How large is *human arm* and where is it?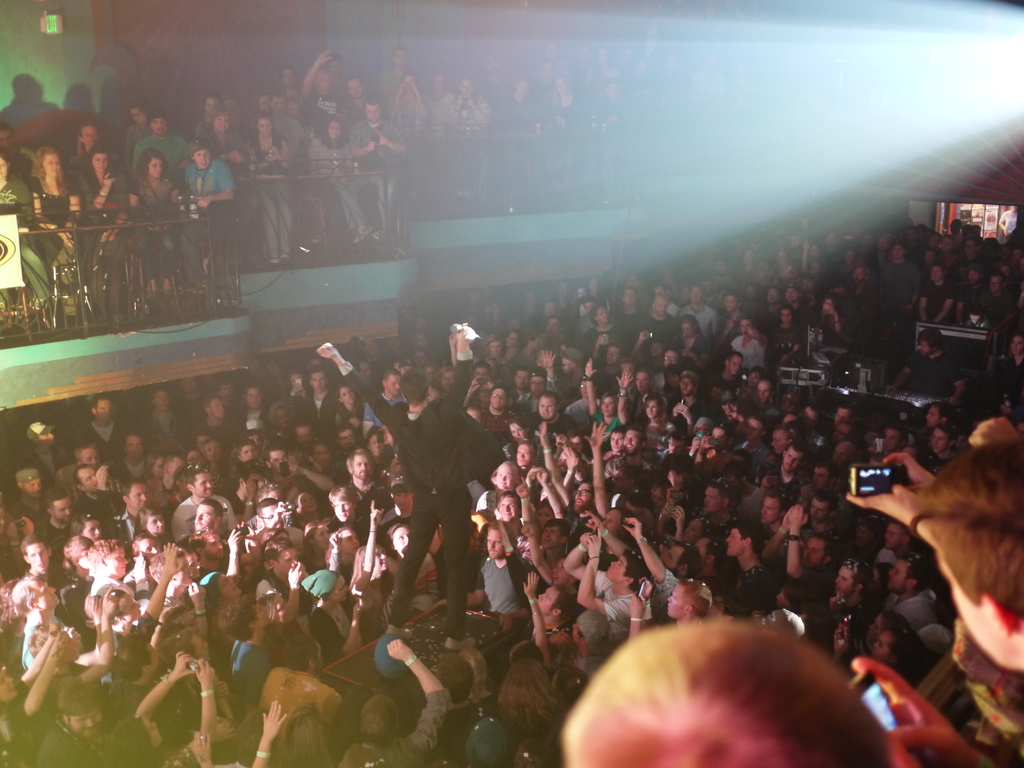
Bounding box: <region>320, 337, 396, 442</region>.
